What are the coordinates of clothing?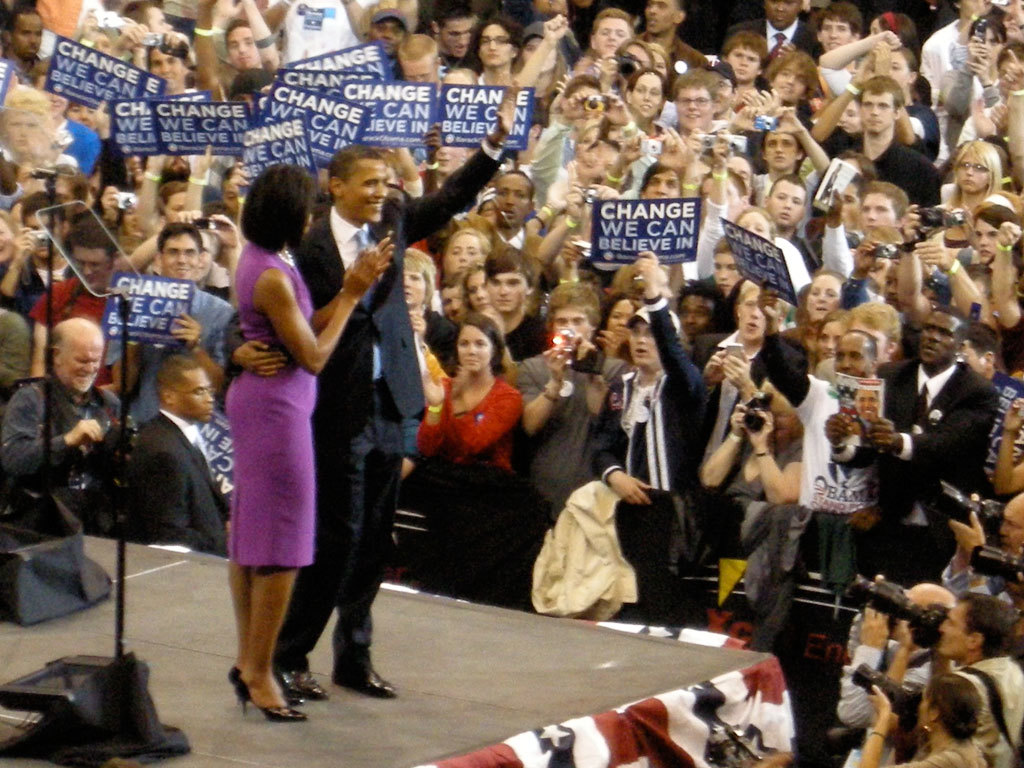
pyautogui.locateOnScreen(0, 377, 134, 482).
